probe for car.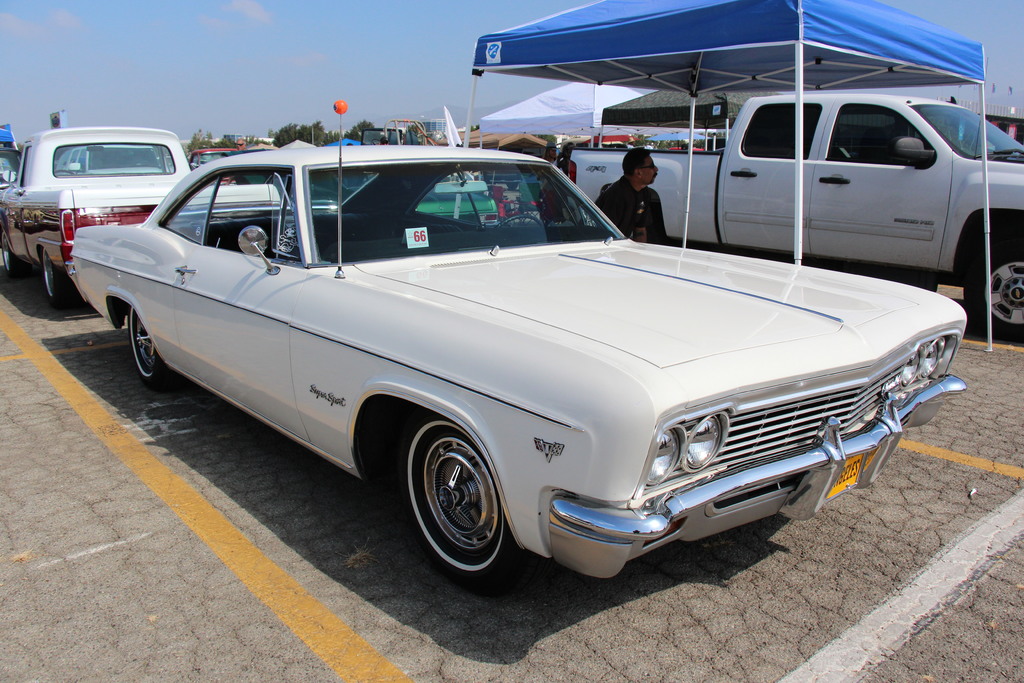
Probe result: 63, 99, 968, 610.
